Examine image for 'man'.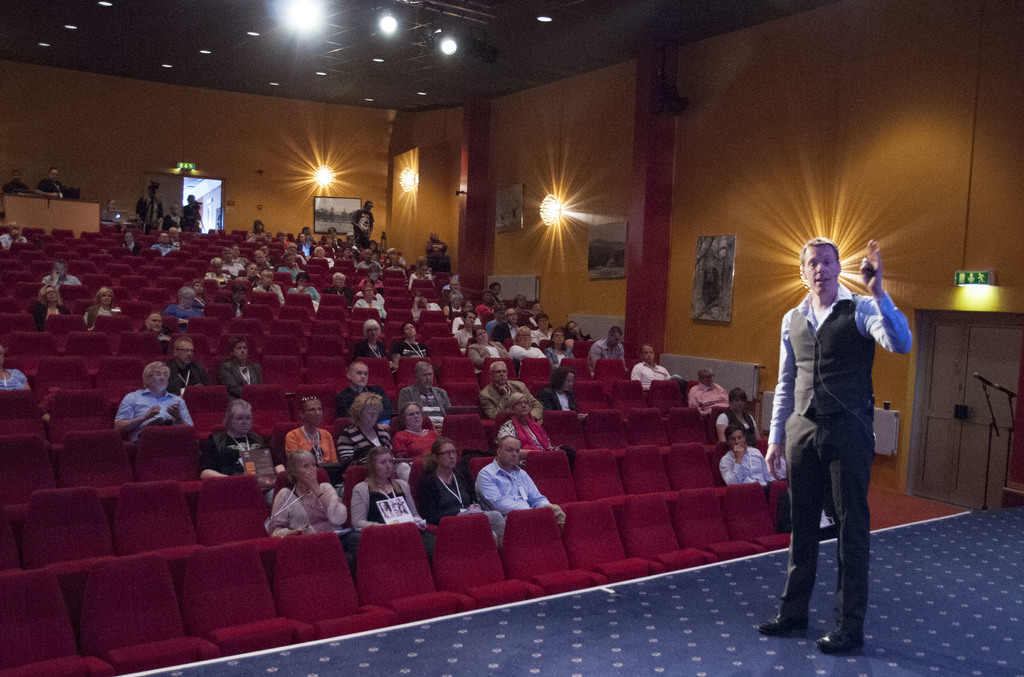
Examination result: Rect(324, 228, 345, 247).
